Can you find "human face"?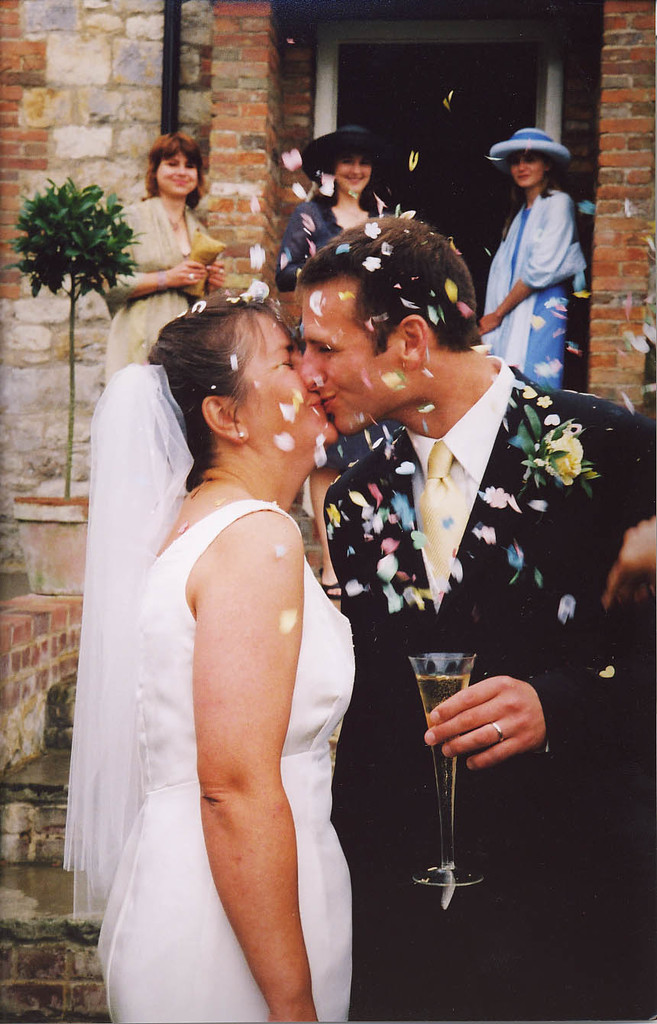
Yes, bounding box: <region>301, 278, 400, 435</region>.
